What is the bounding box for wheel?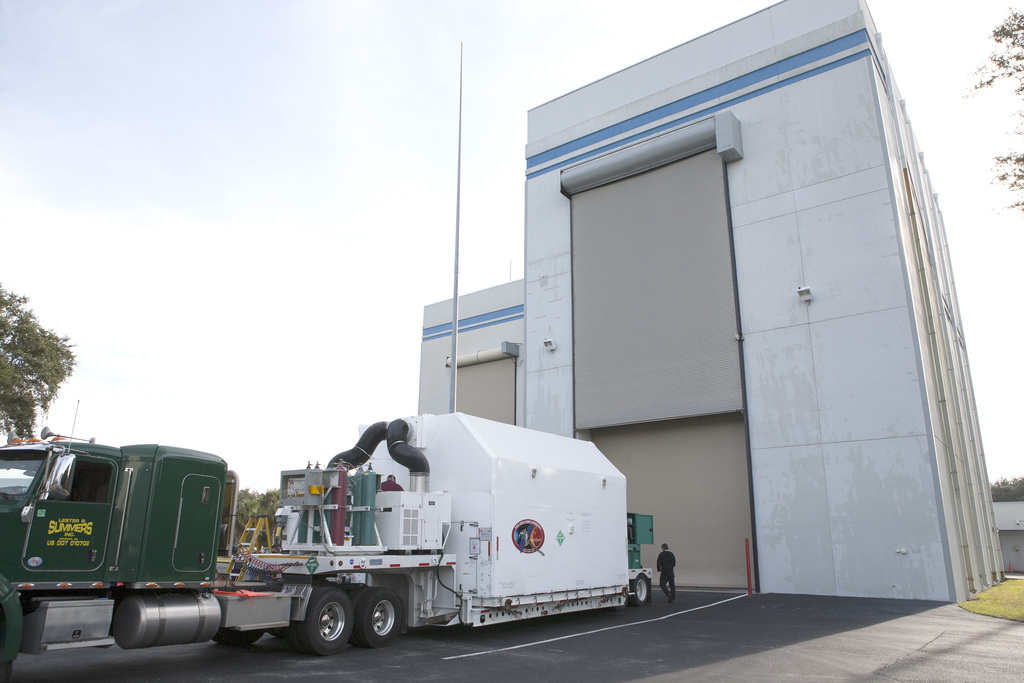
[x1=266, y1=627, x2=296, y2=640].
